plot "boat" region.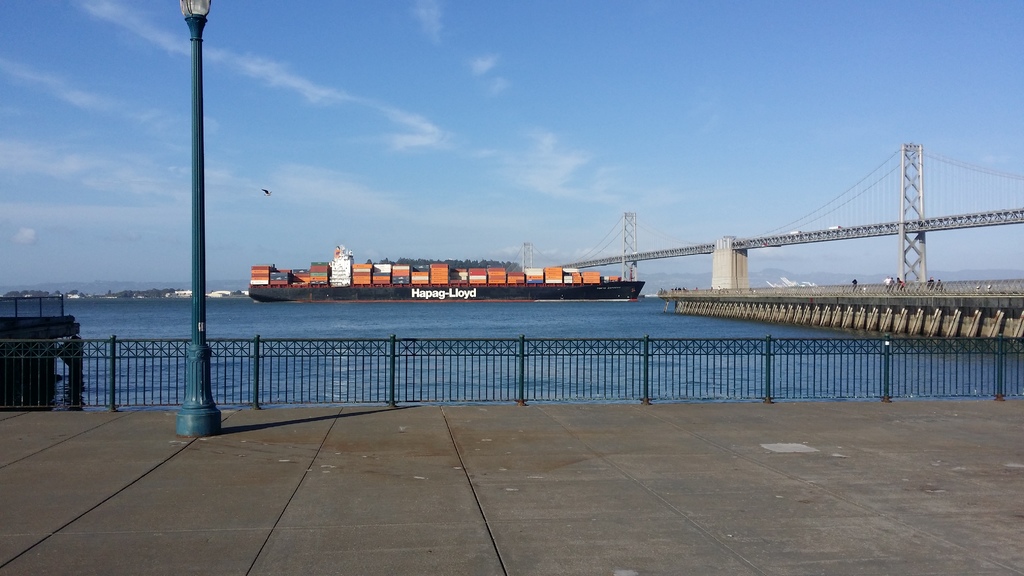
Plotted at x1=246, y1=241, x2=646, y2=302.
